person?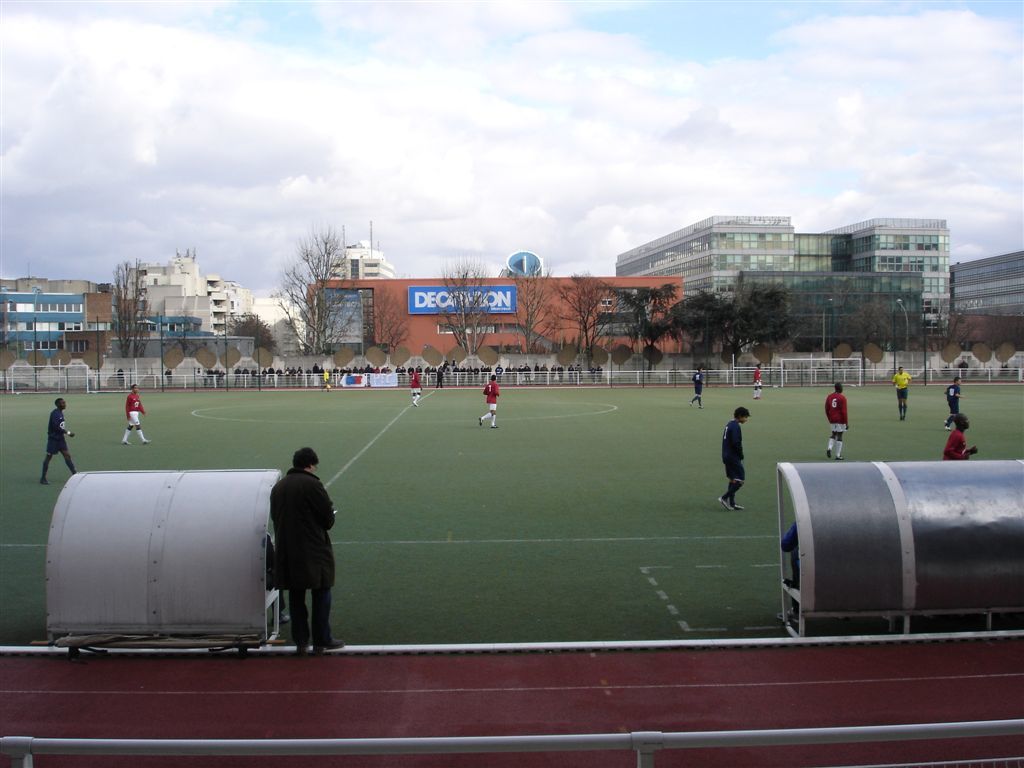
[left=727, top=404, right=747, bottom=511]
